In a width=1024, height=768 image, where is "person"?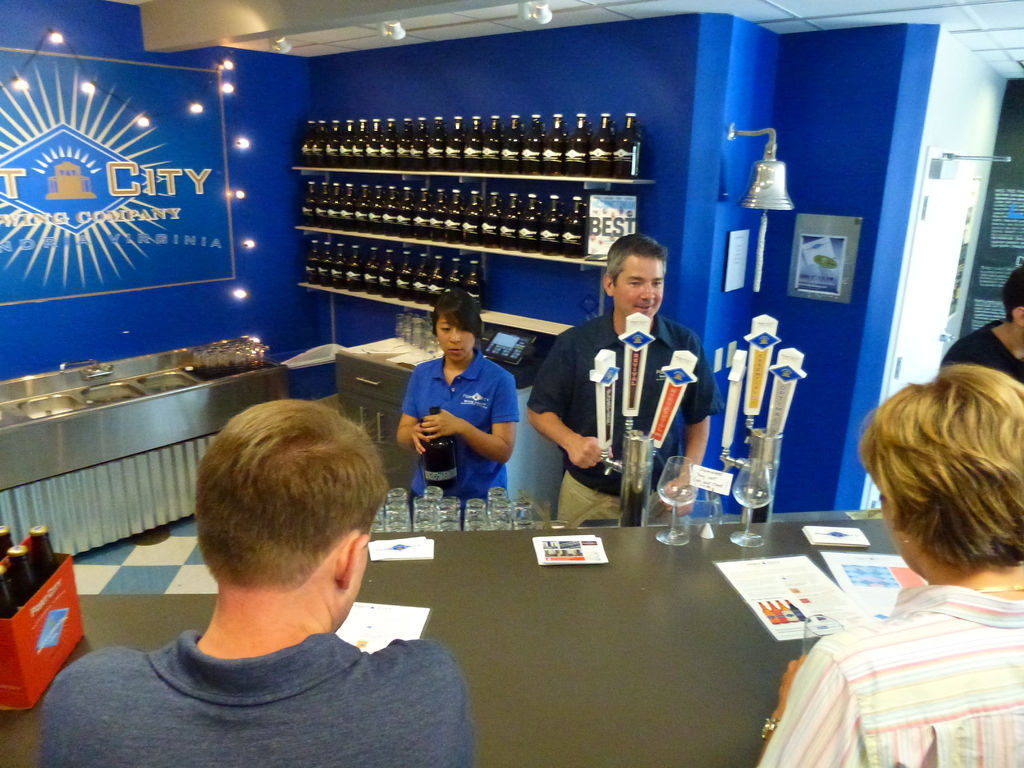
561, 220, 700, 533.
